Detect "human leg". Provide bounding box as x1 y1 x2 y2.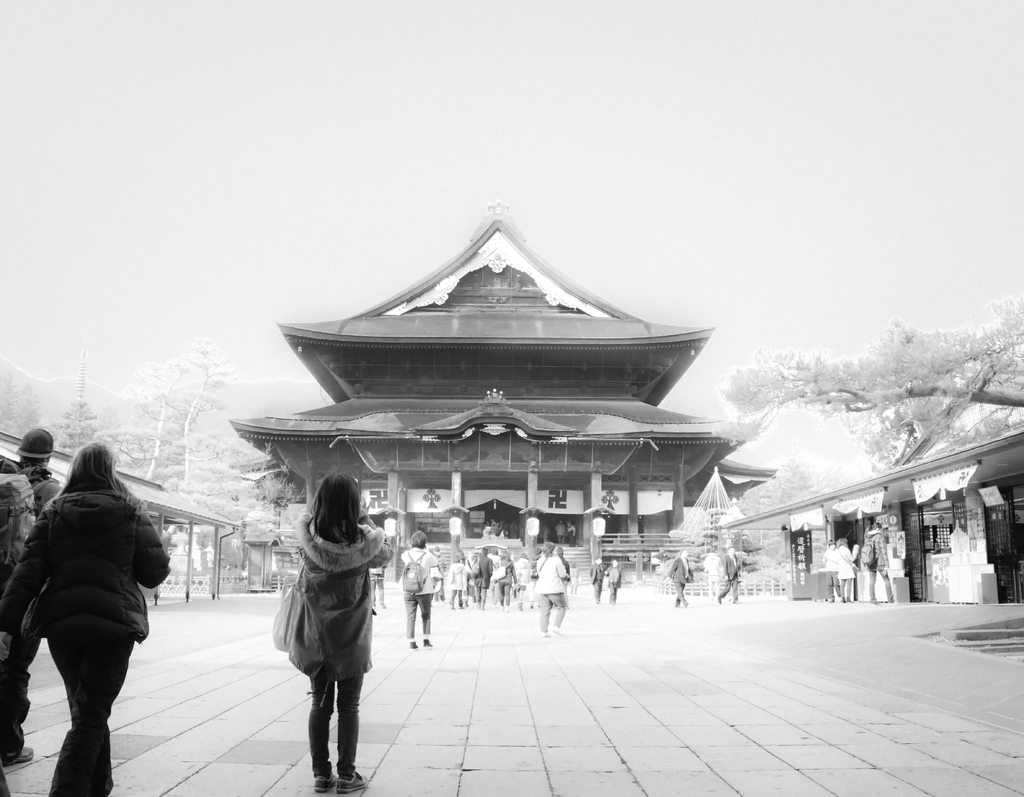
48 634 135 796.
